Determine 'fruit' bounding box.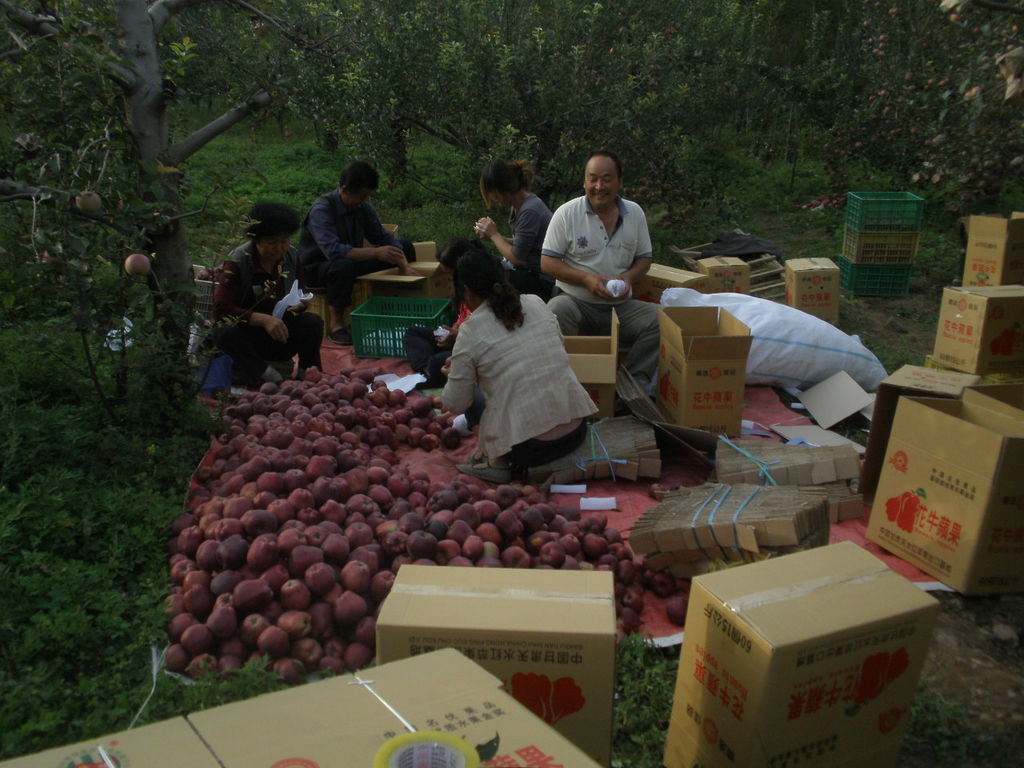
Determined: select_region(122, 250, 150, 278).
